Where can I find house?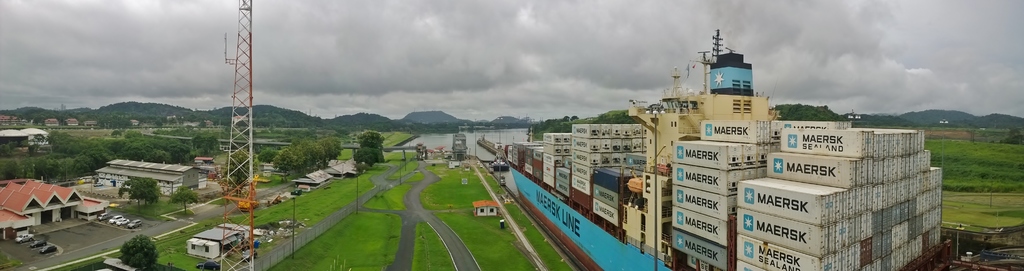
You can find it at select_region(0, 177, 92, 238).
